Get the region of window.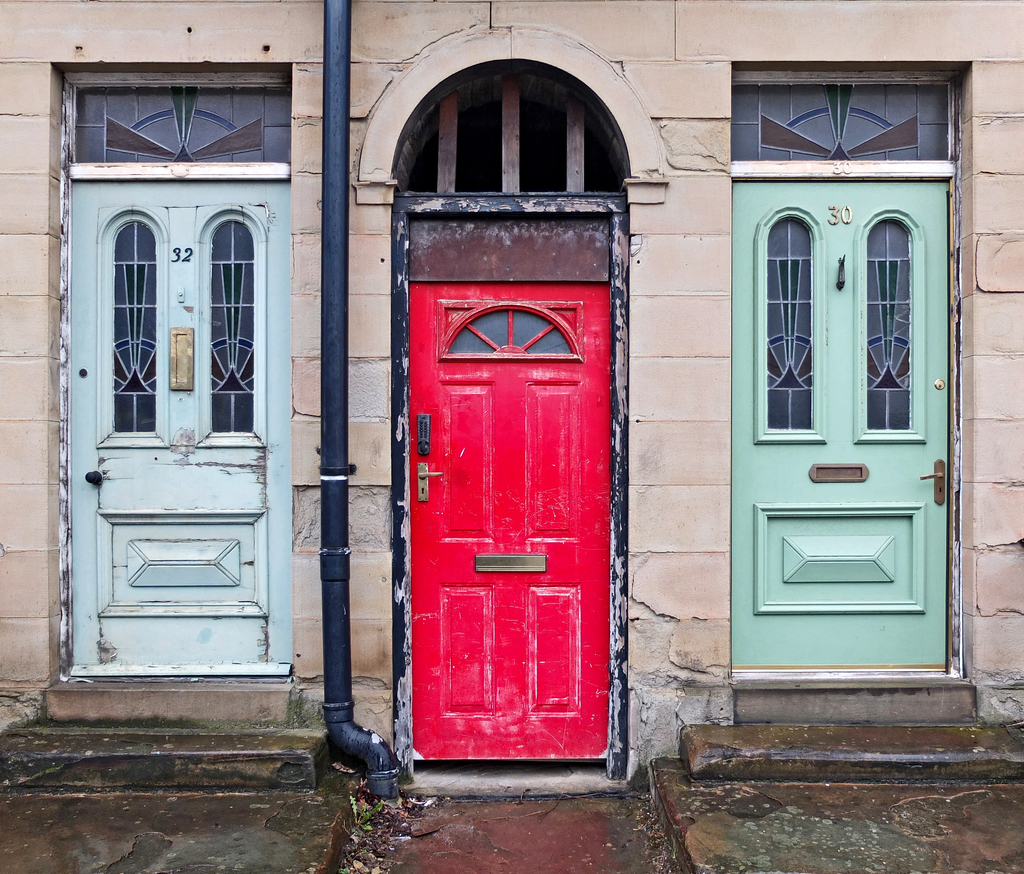
[374,64,641,228].
